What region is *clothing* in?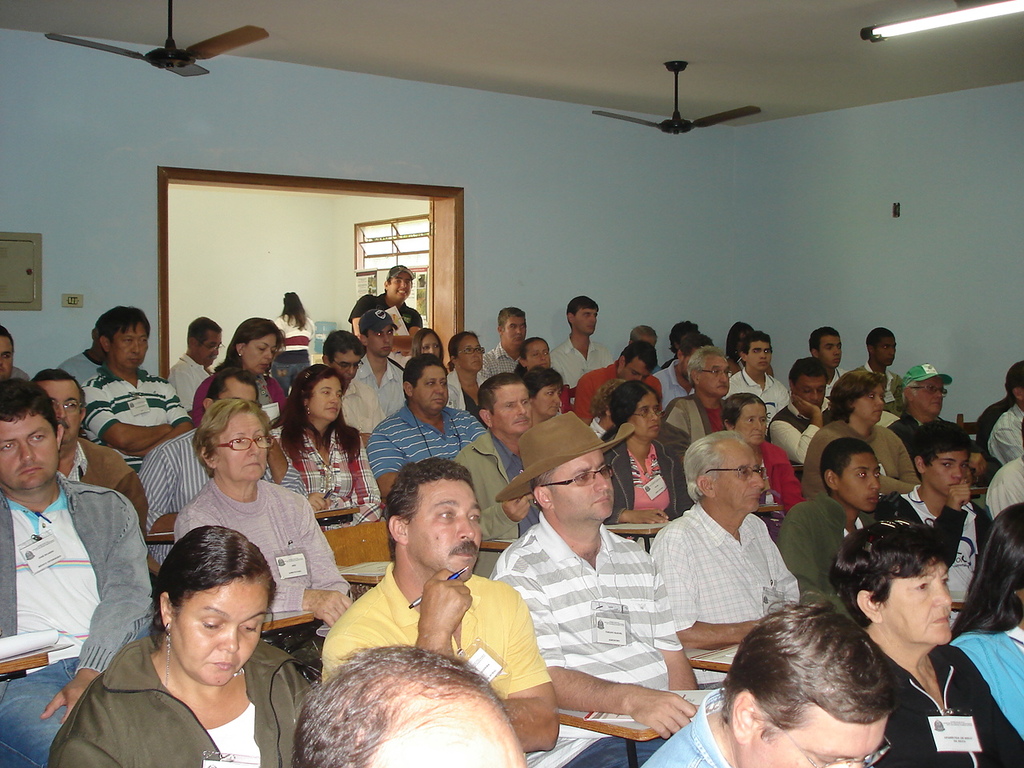
{"left": 270, "top": 422, "right": 390, "bottom": 524}.
